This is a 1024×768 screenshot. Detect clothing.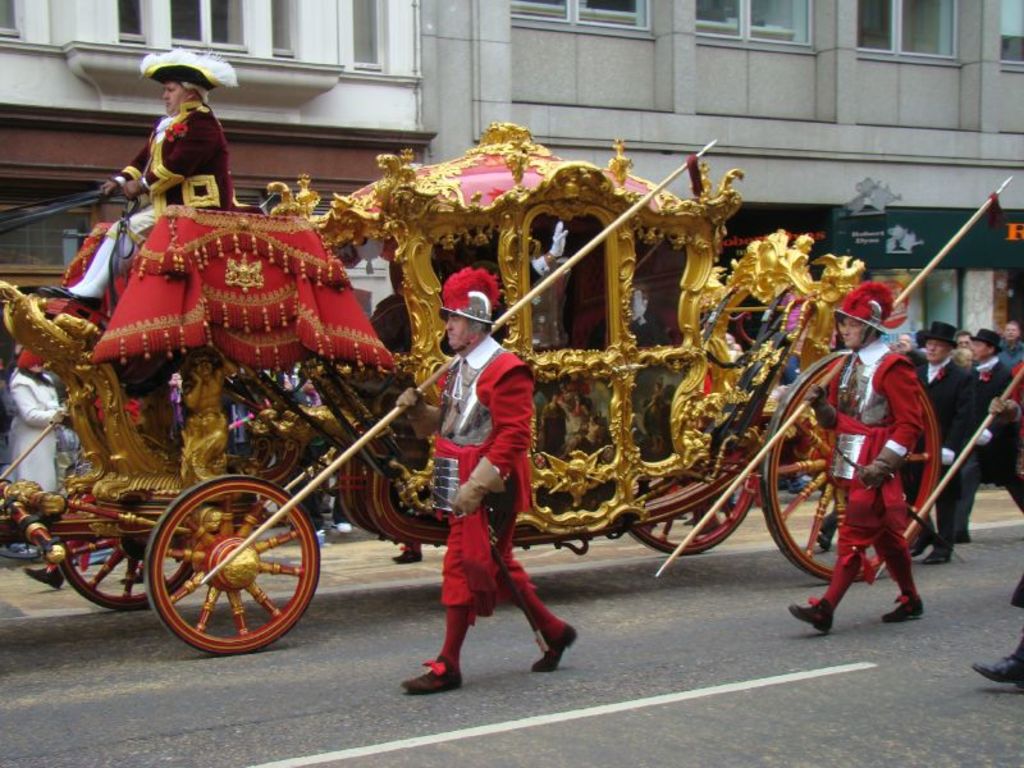
(430, 338, 541, 637).
